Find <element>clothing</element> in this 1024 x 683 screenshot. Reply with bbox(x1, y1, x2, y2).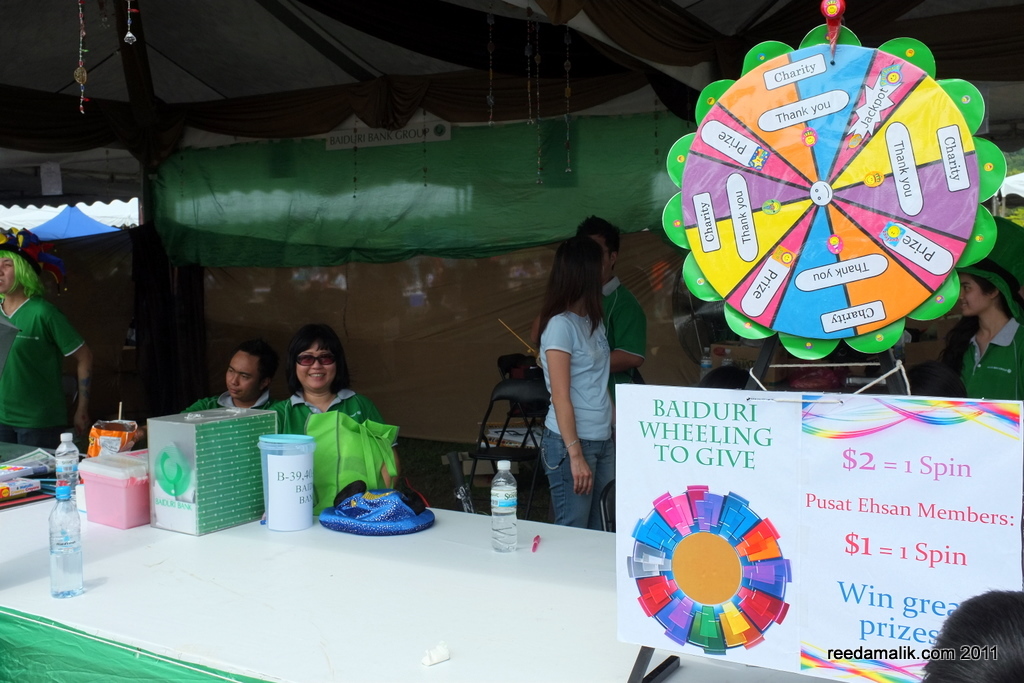
bbox(181, 383, 232, 411).
